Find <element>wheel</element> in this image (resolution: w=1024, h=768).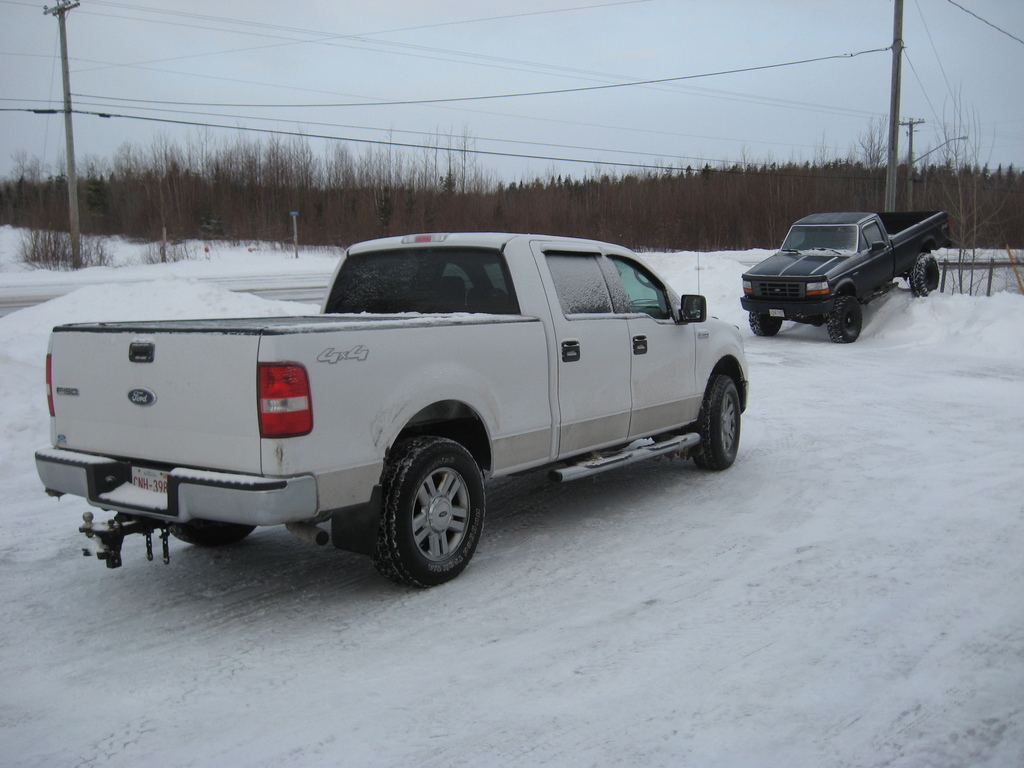
bbox=[909, 248, 943, 299].
